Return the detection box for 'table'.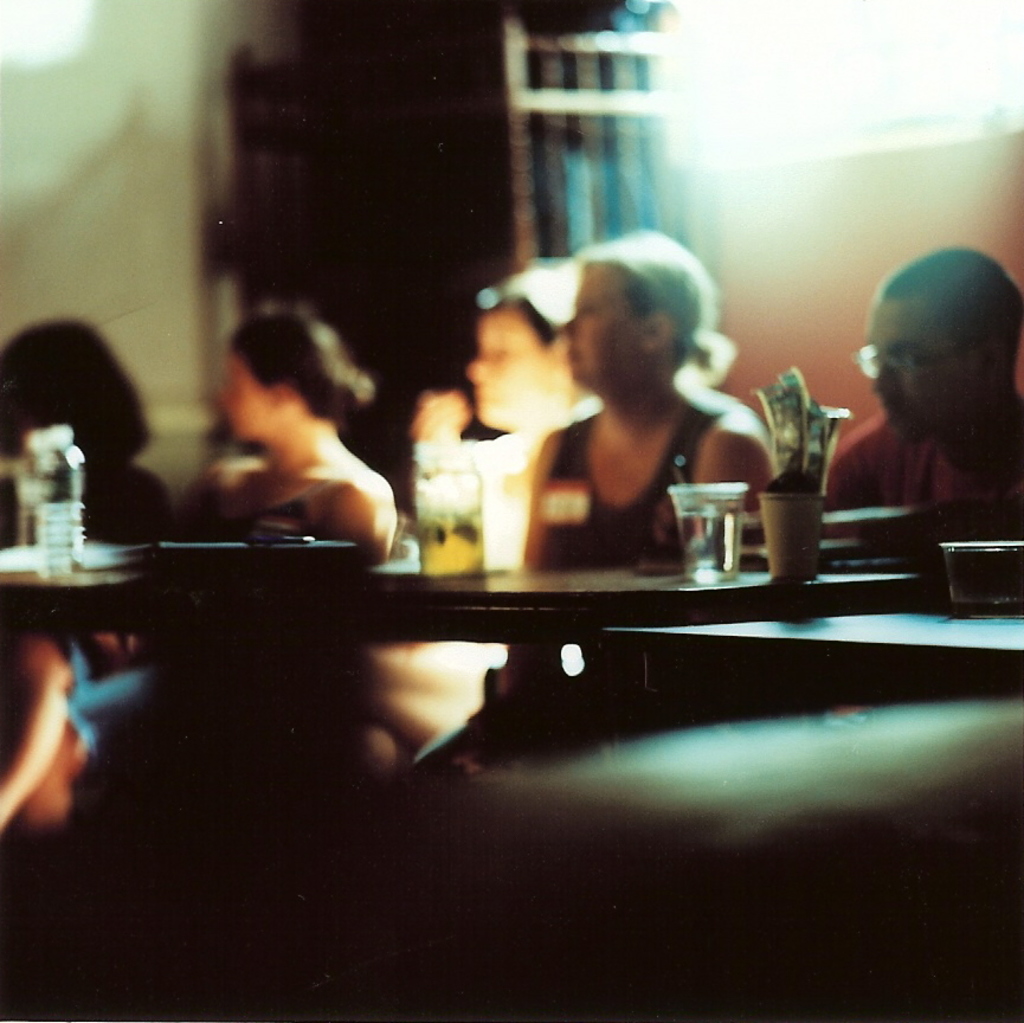
{"x1": 0, "y1": 417, "x2": 208, "y2": 633}.
